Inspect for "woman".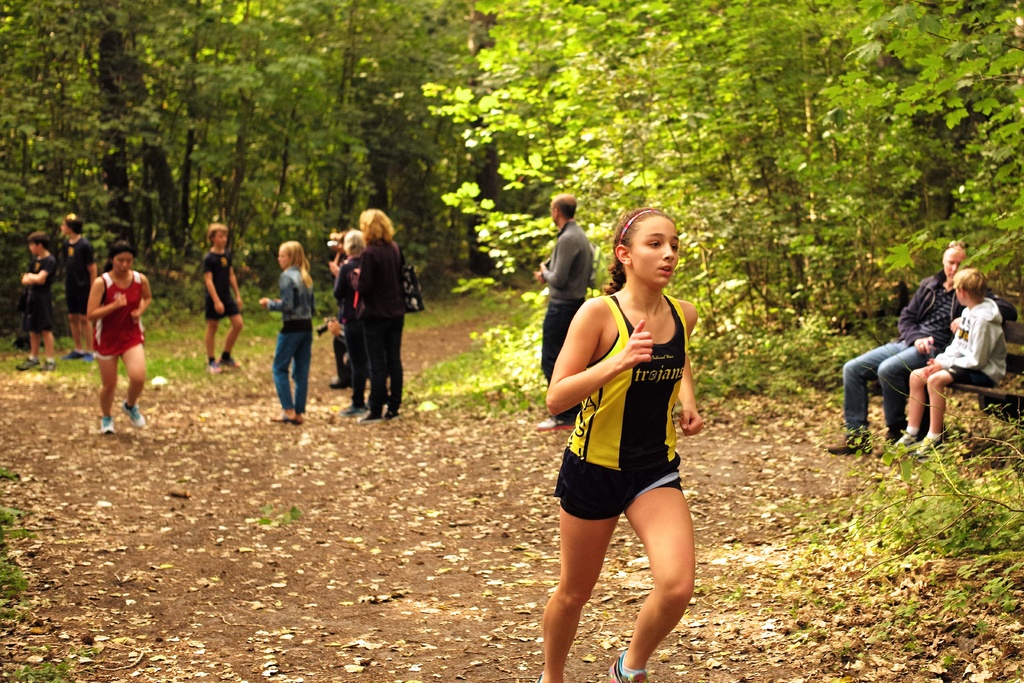
Inspection: pyautogui.locateOnScreen(545, 209, 719, 671).
